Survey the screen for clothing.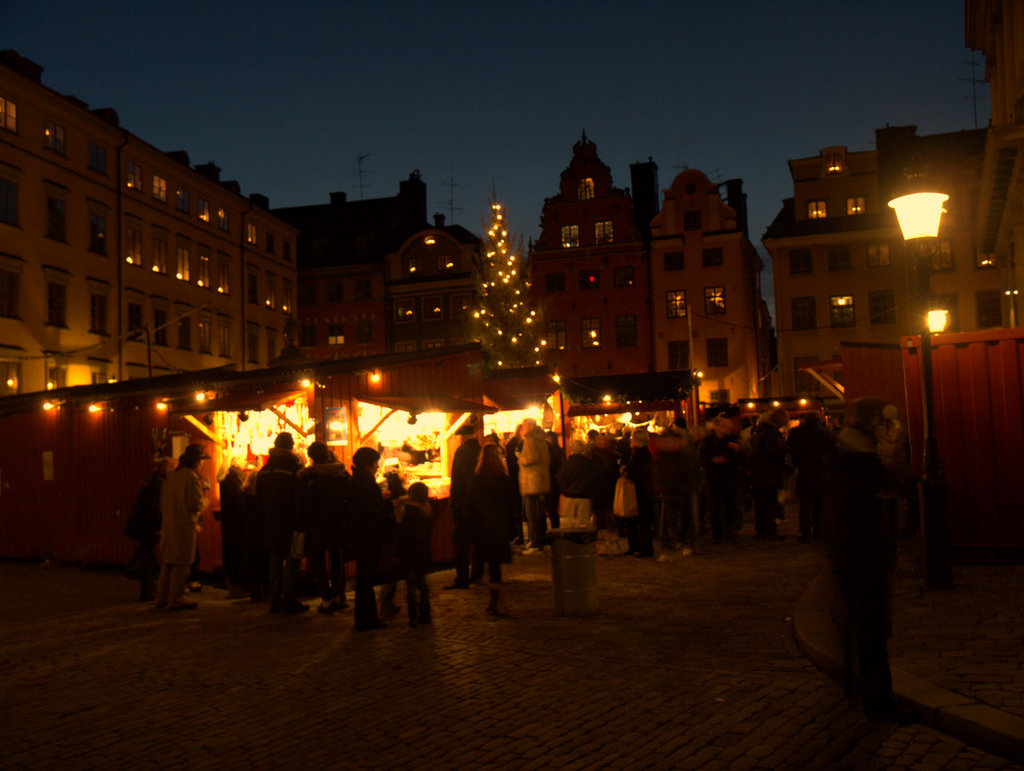
Survey found: locate(556, 452, 586, 521).
